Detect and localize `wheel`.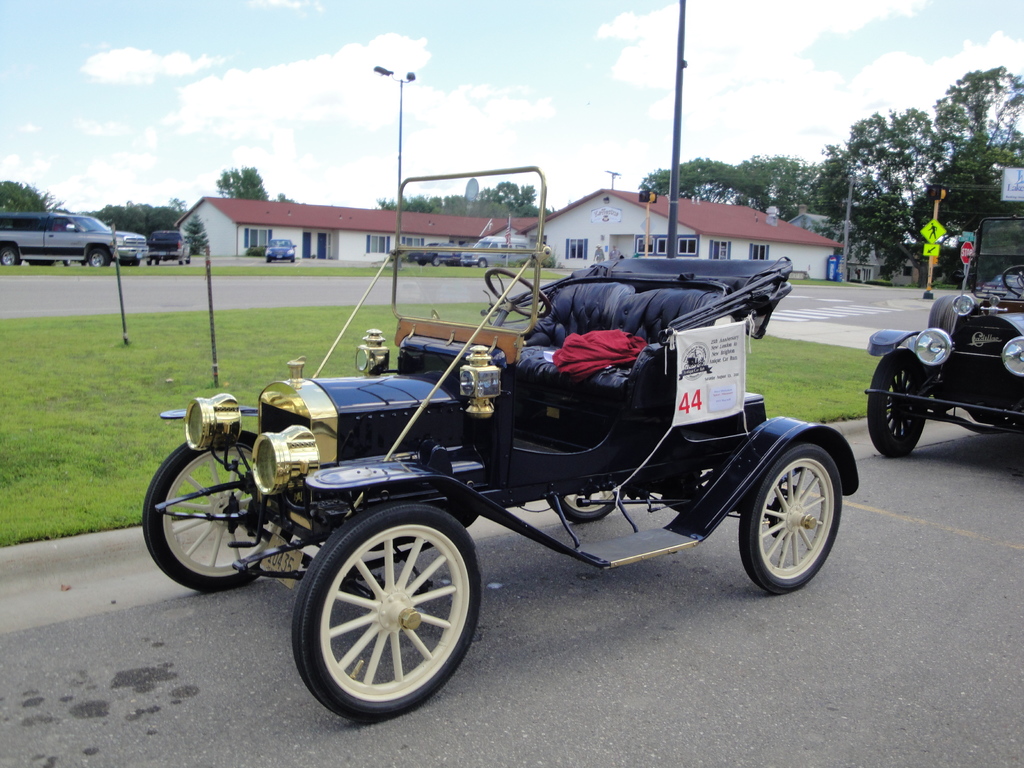
Localized at x1=431 y1=257 x2=440 y2=267.
